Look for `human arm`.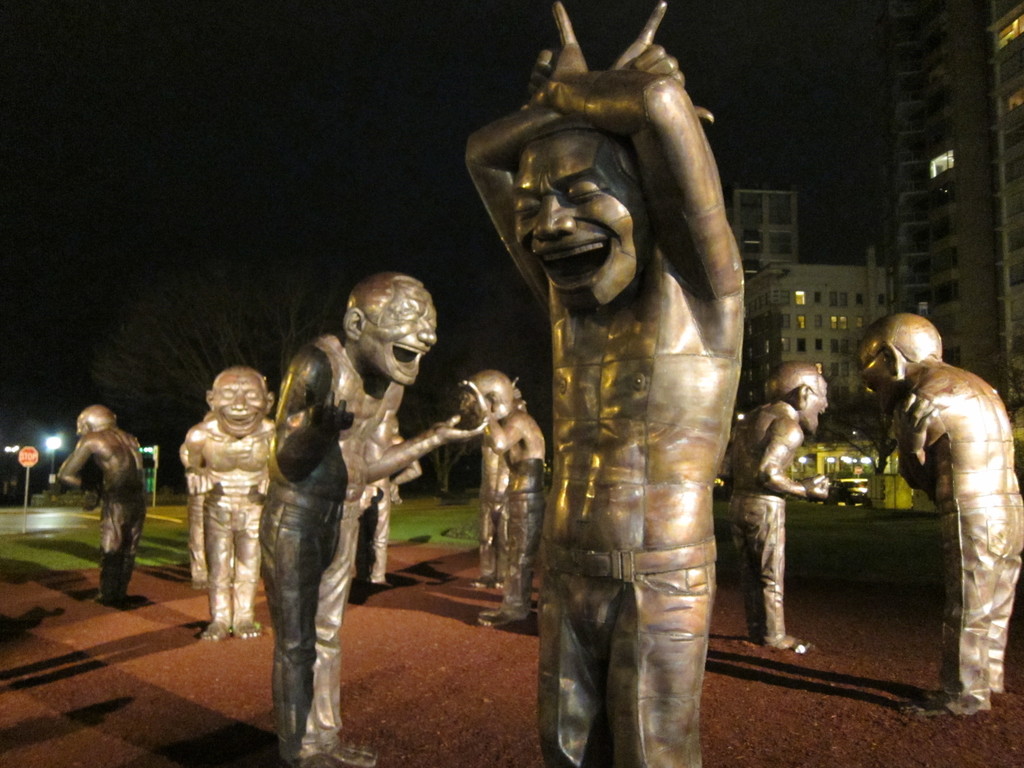
Found: select_region(461, 374, 541, 458).
